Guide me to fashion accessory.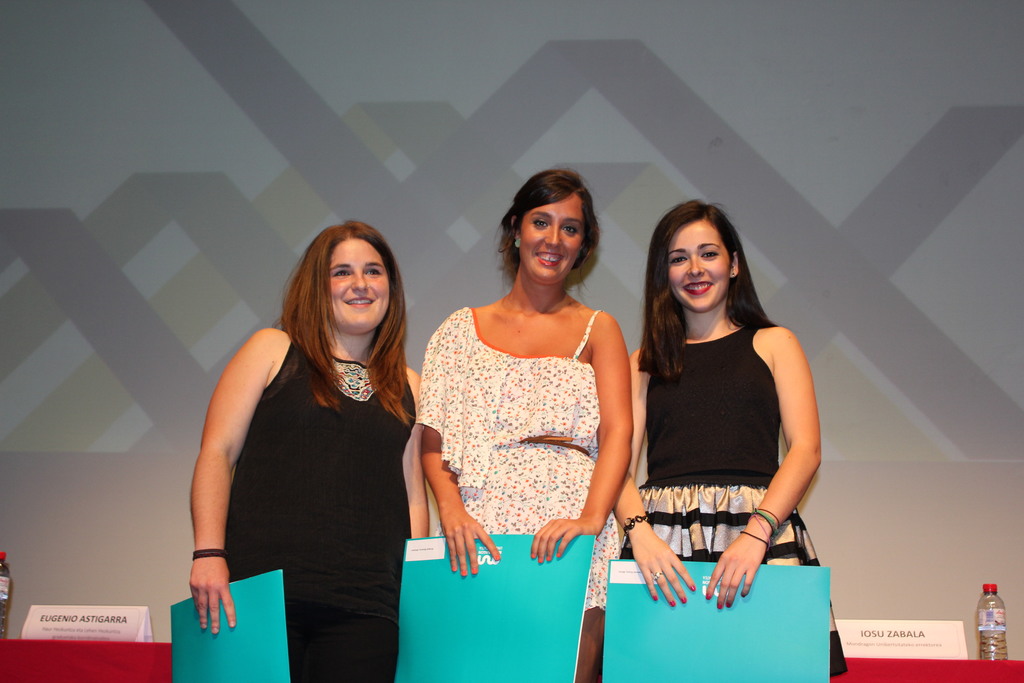
Guidance: (x1=191, y1=549, x2=227, y2=559).
